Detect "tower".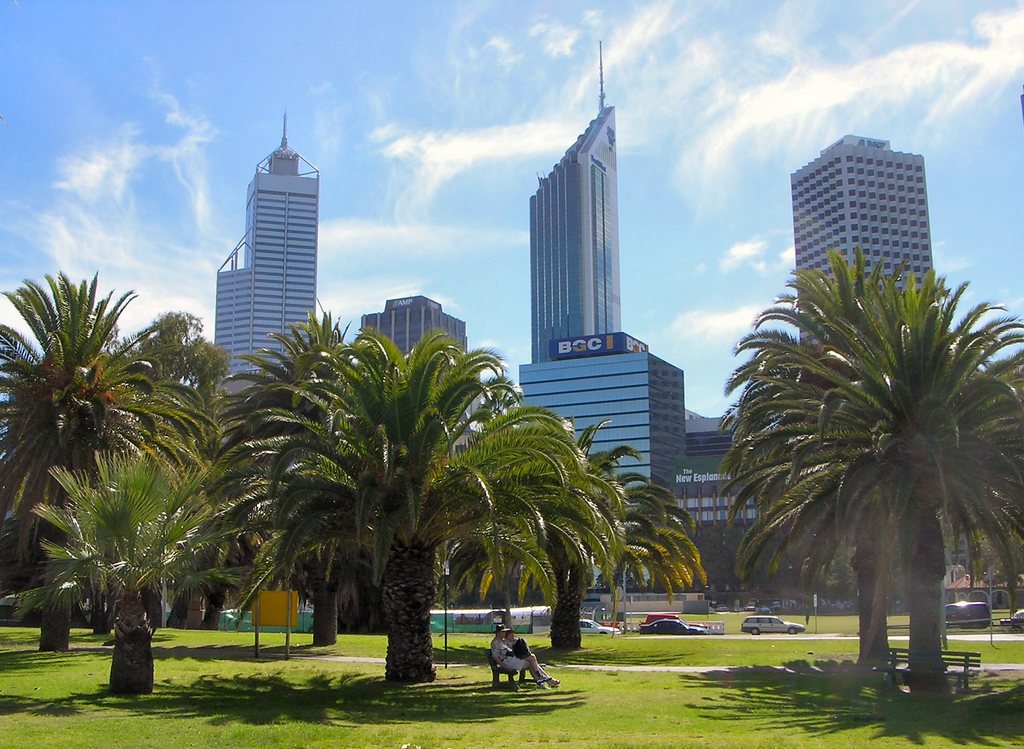
Detected at BBox(514, 330, 686, 520).
